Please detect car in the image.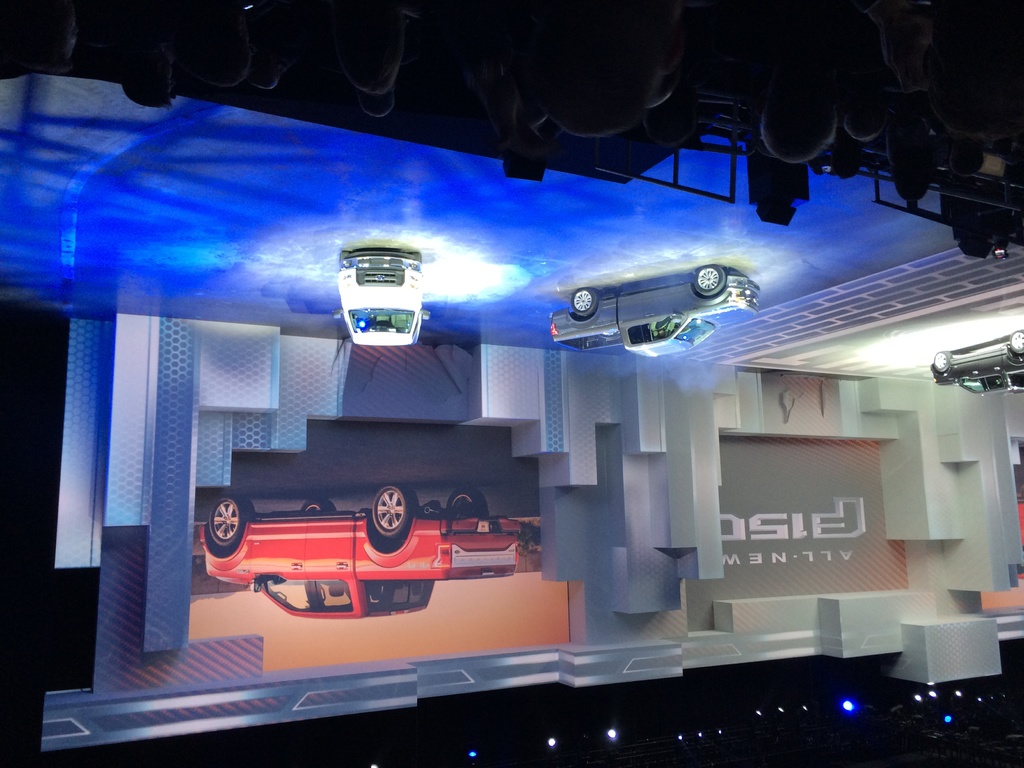
939 328 1023 389.
